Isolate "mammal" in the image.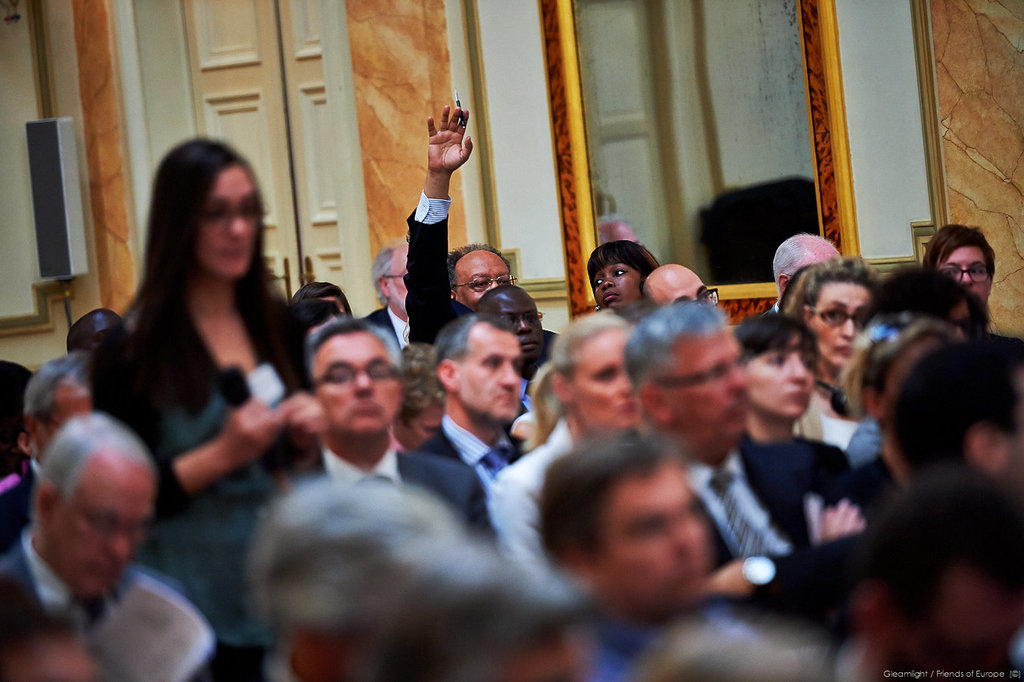
Isolated region: pyautogui.locateOnScreen(0, 600, 97, 676).
